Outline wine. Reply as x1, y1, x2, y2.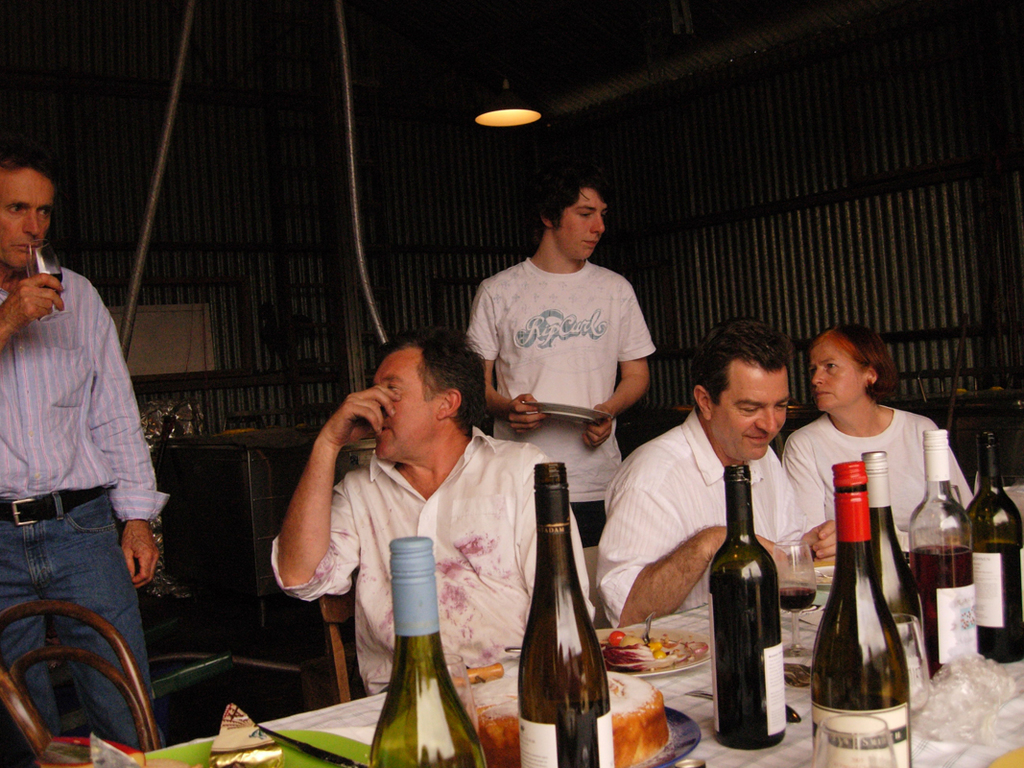
862, 444, 928, 669.
